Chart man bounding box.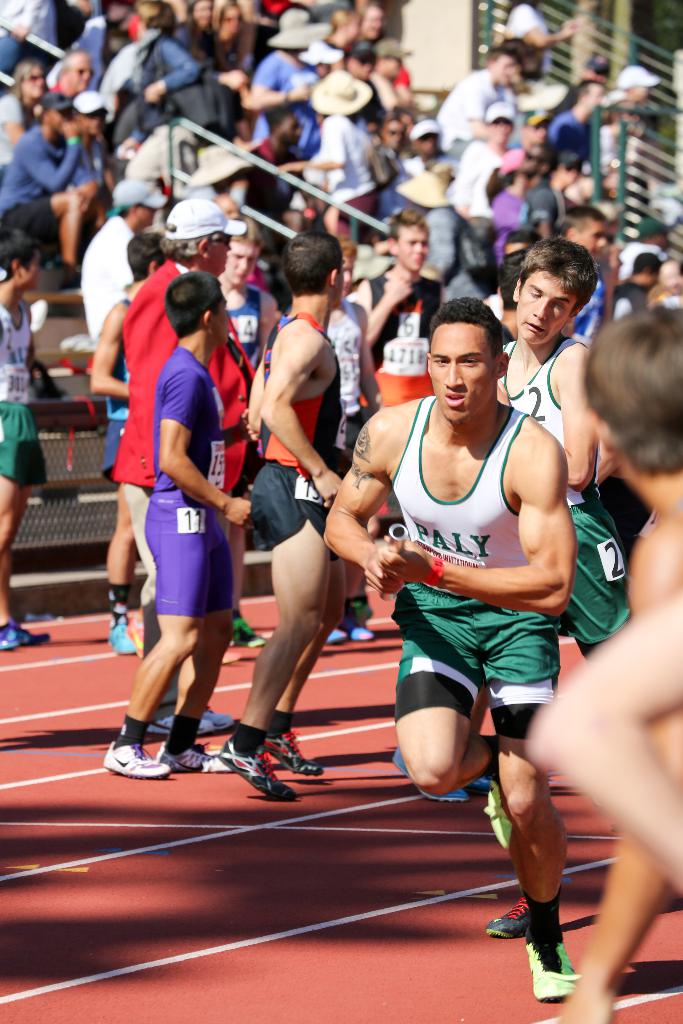
Charted: 324:297:580:1005.
